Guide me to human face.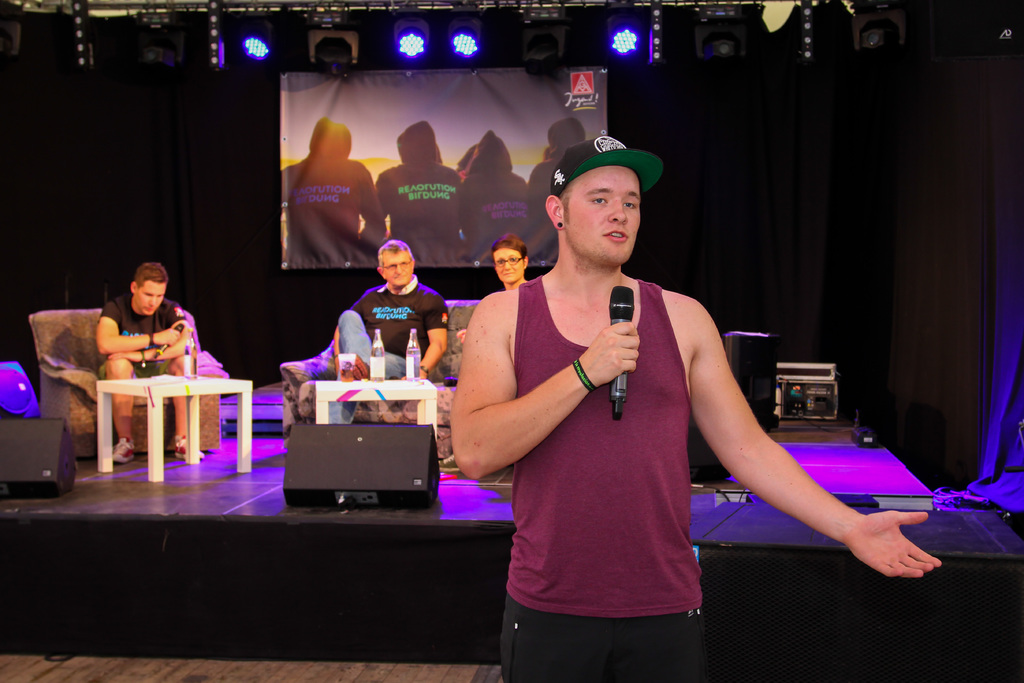
Guidance: 564 165 638 268.
